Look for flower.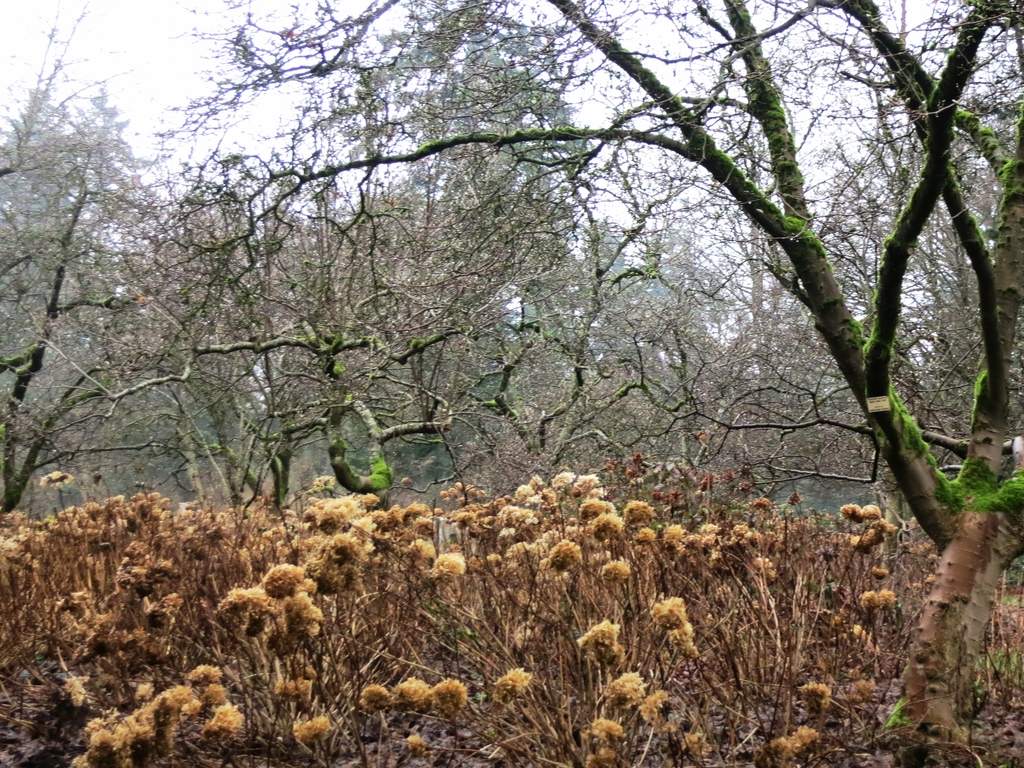
Found: Rect(360, 683, 390, 709).
